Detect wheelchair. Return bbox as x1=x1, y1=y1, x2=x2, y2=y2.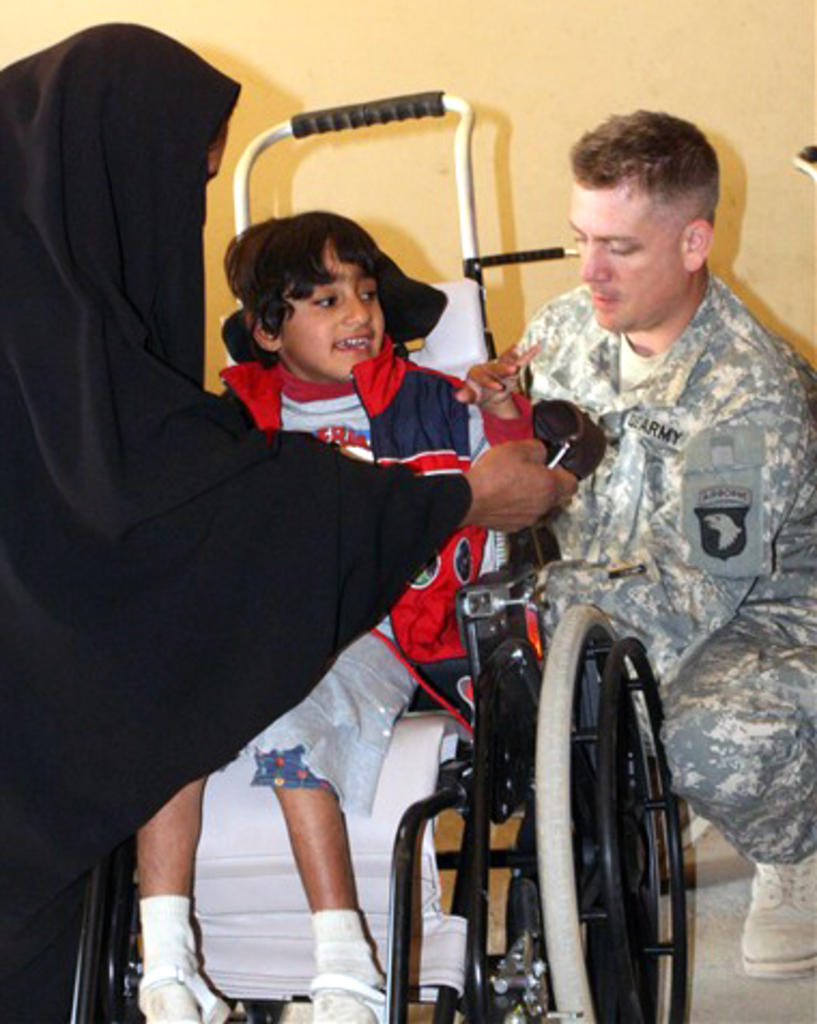
x1=54, y1=86, x2=686, y2=1022.
